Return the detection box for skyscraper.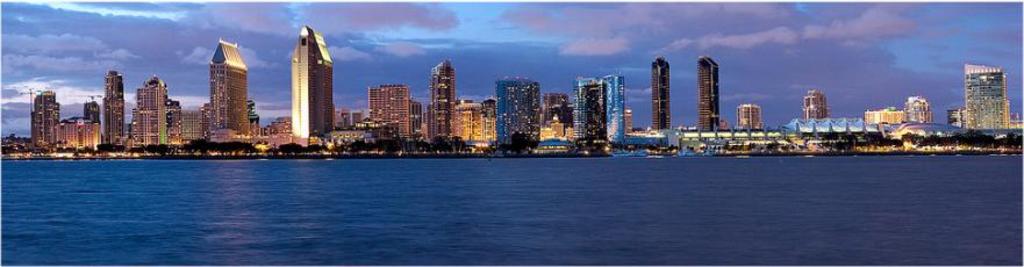
803/81/830/125.
